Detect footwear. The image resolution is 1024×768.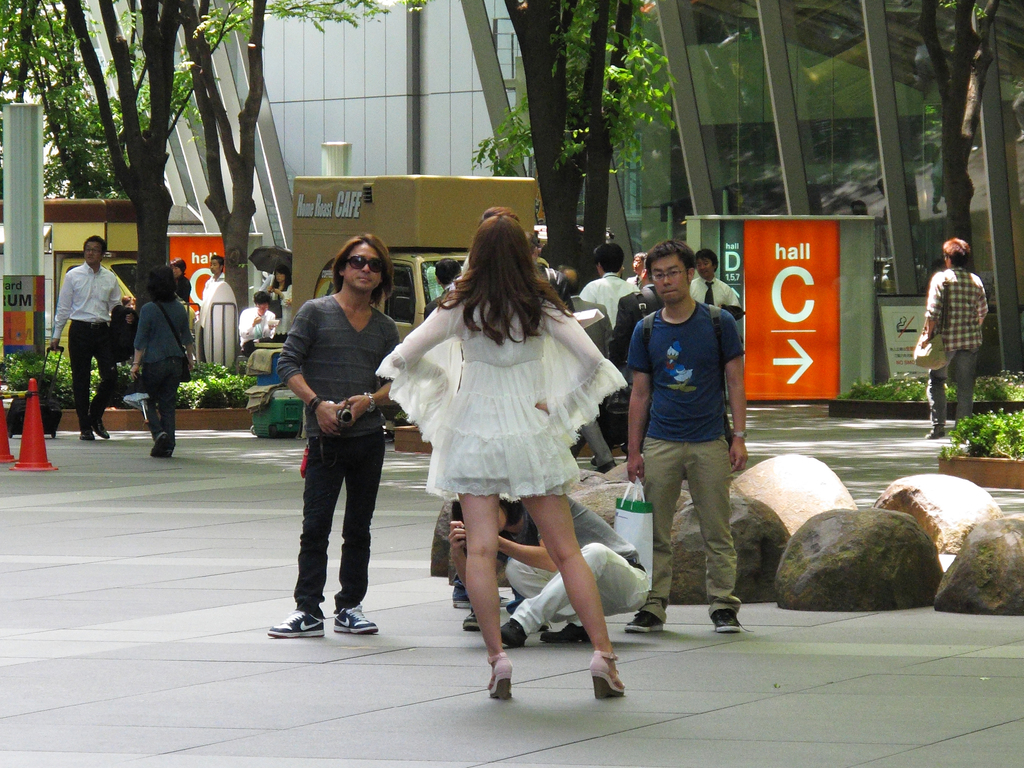
<bbox>589, 653, 625, 698</bbox>.
